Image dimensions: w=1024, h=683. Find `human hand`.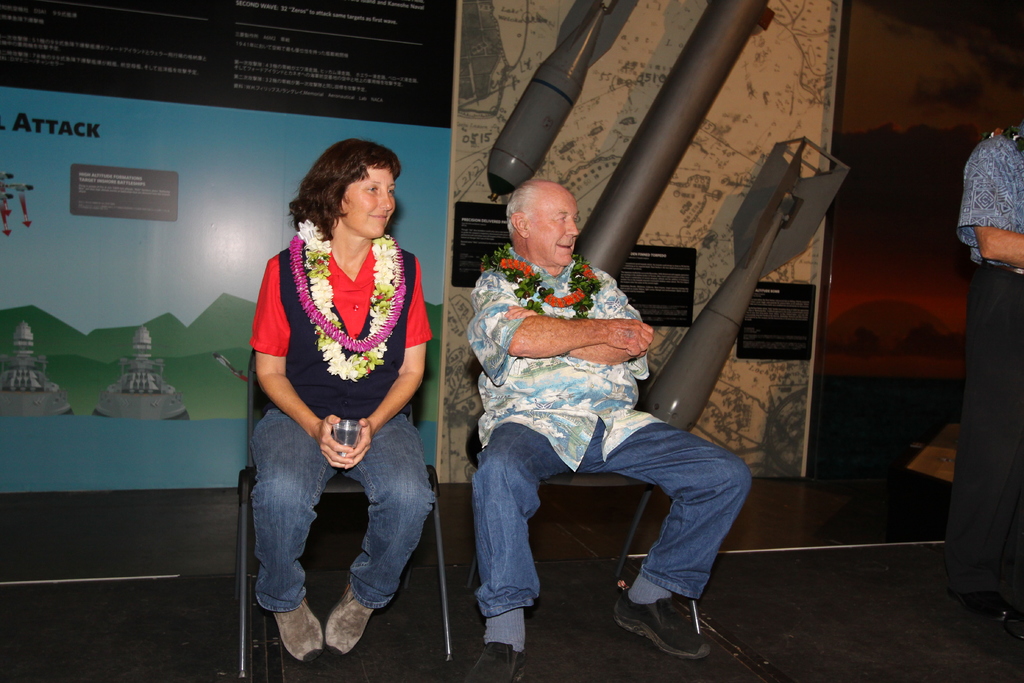
box=[609, 315, 657, 358].
